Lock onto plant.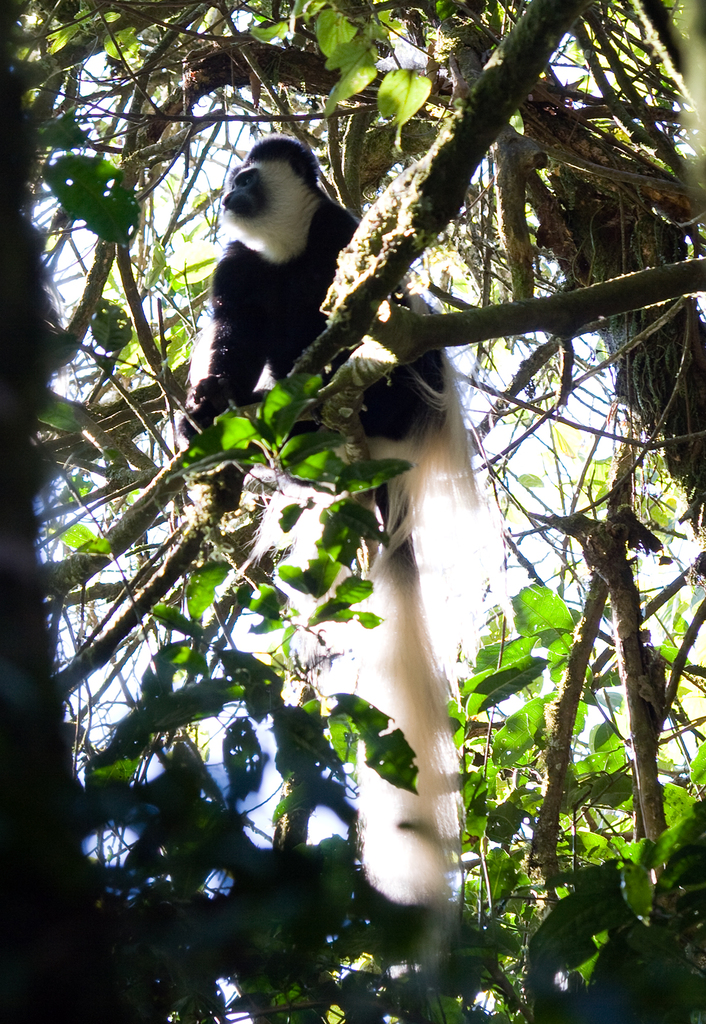
Locked: box=[0, 4, 705, 1023].
